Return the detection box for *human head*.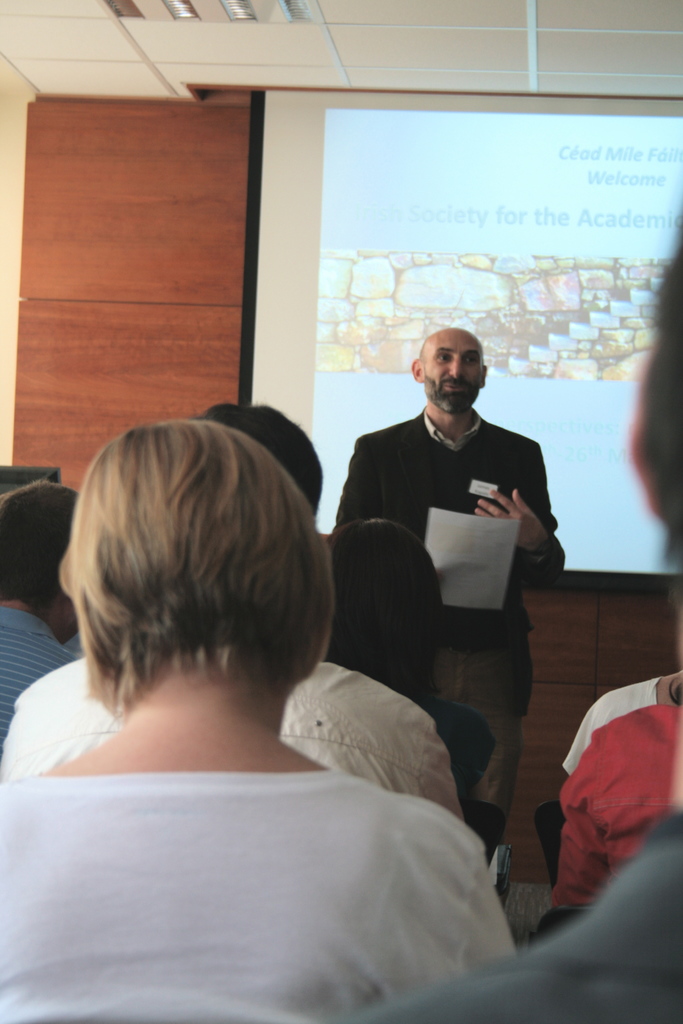
[0,483,86,645].
